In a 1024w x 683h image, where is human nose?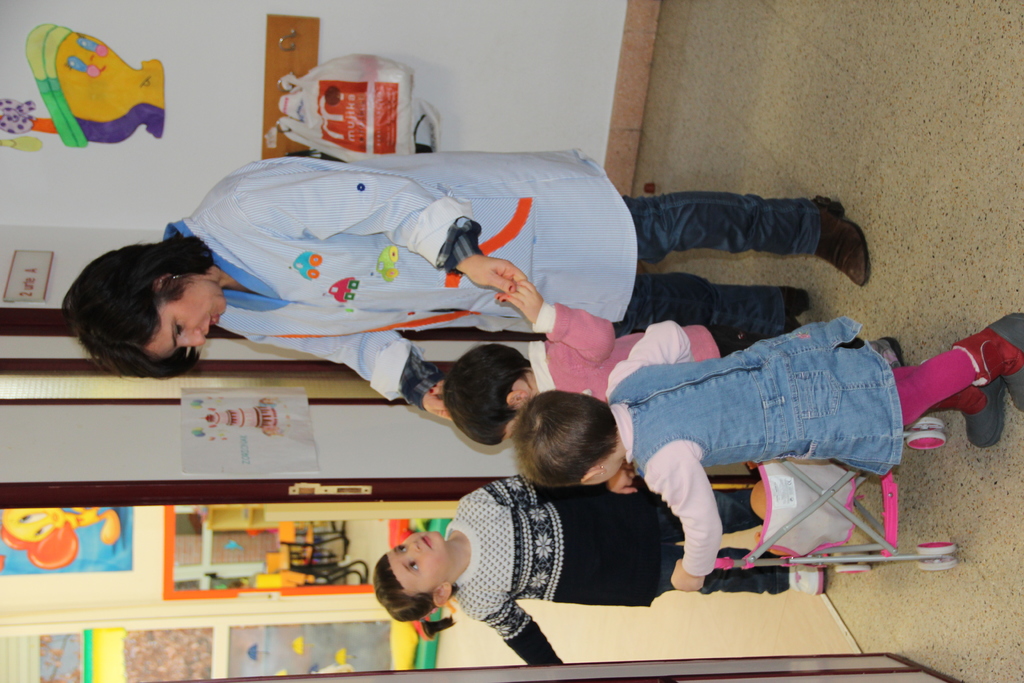
181/327/205/343.
